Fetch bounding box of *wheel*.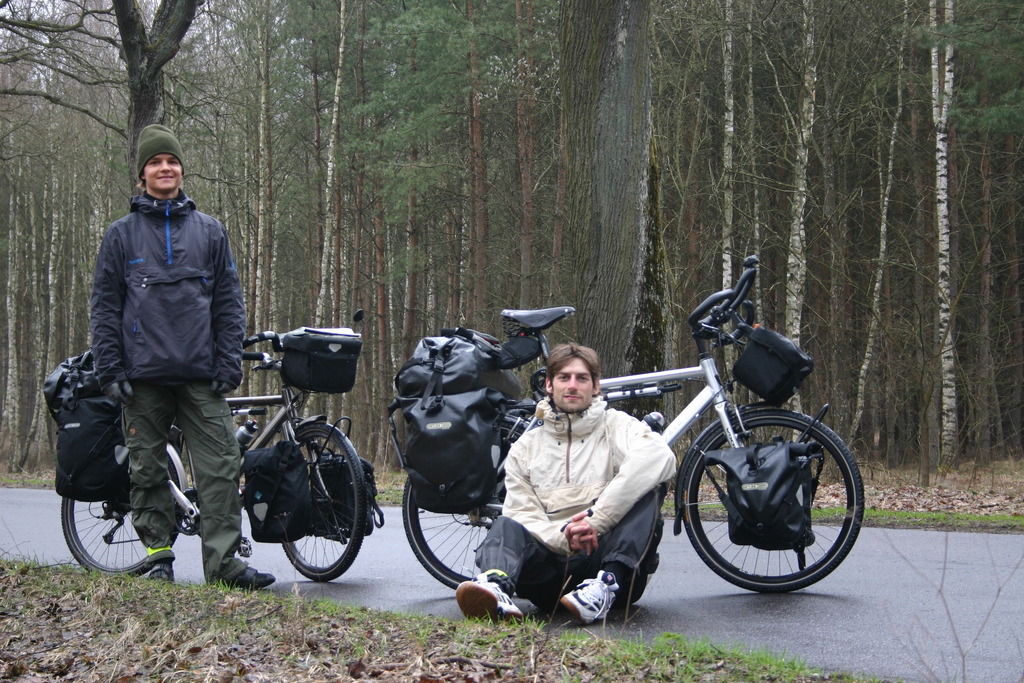
Bbox: crop(402, 417, 527, 589).
